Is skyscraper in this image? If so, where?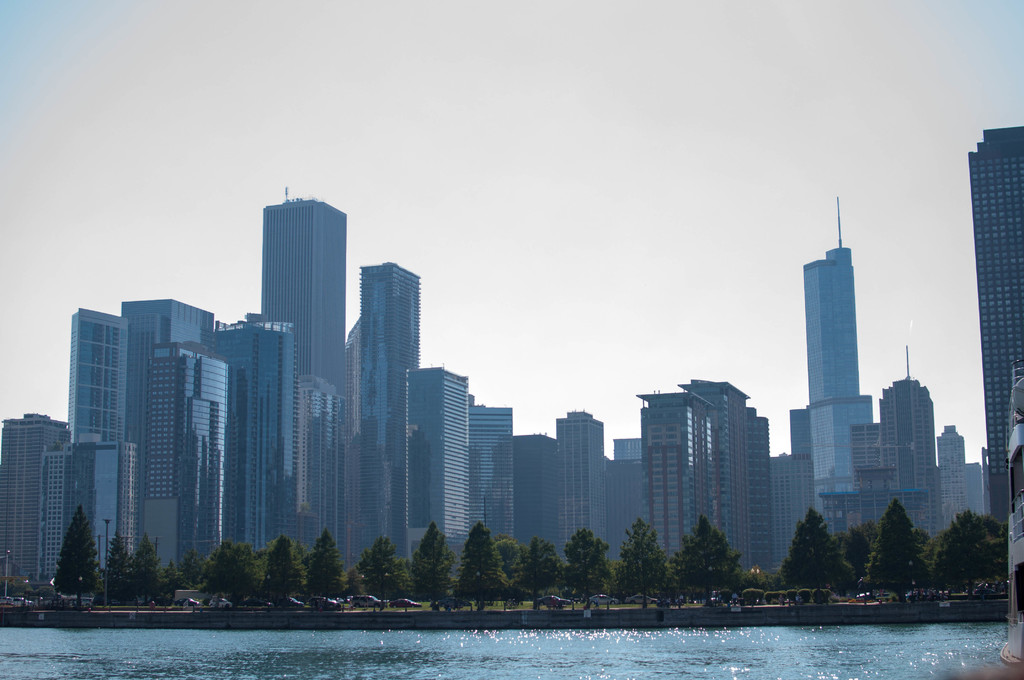
Yes, at bbox(963, 123, 1023, 527).
